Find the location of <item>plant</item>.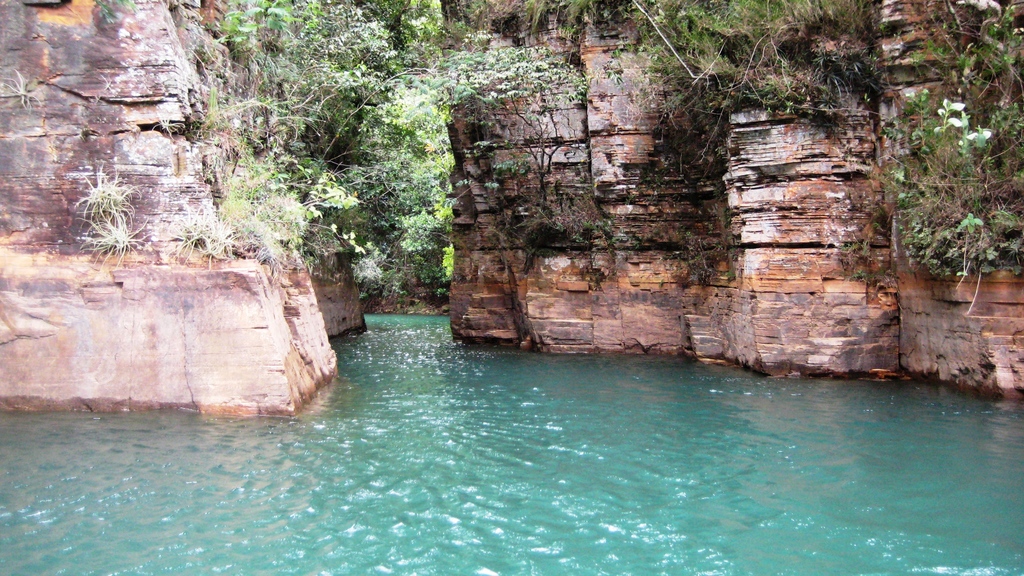
Location: {"x1": 1, "y1": 62, "x2": 40, "y2": 111}.
